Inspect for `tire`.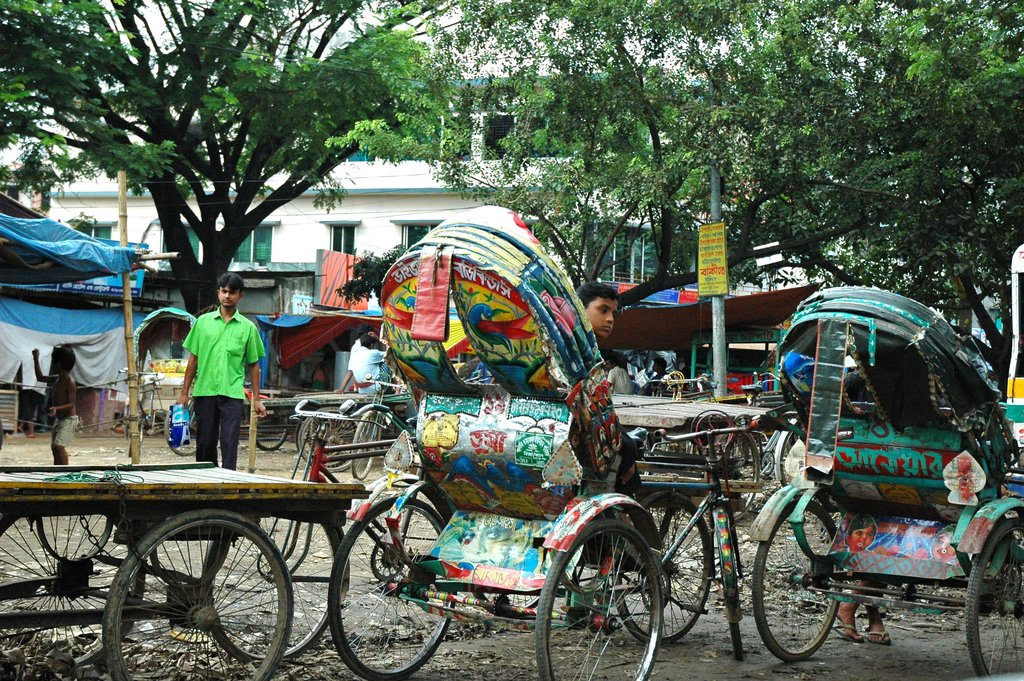
Inspection: 300:406:353:465.
